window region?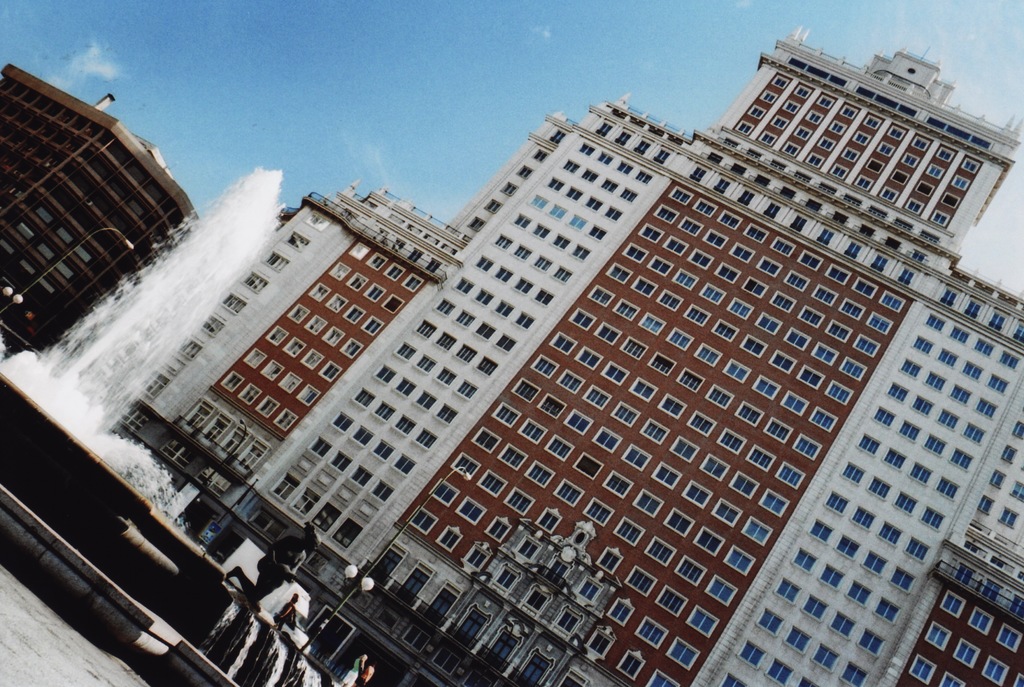
[left=539, top=393, right=565, bottom=416]
